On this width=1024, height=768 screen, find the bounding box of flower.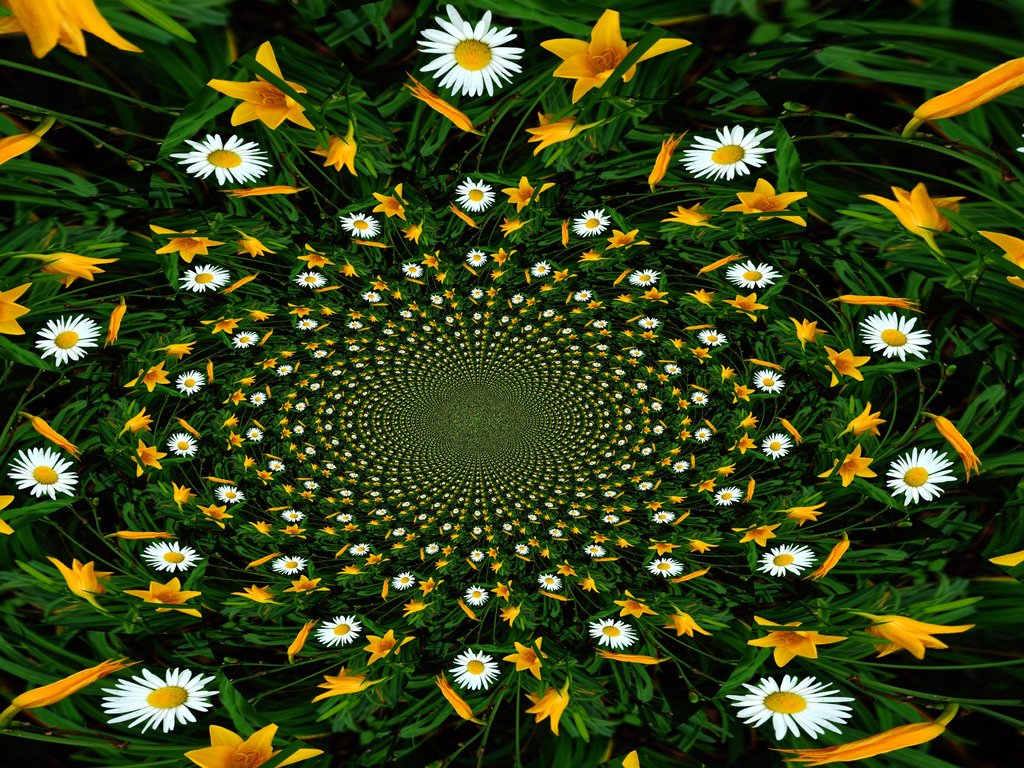
Bounding box: [x1=781, y1=420, x2=807, y2=447].
